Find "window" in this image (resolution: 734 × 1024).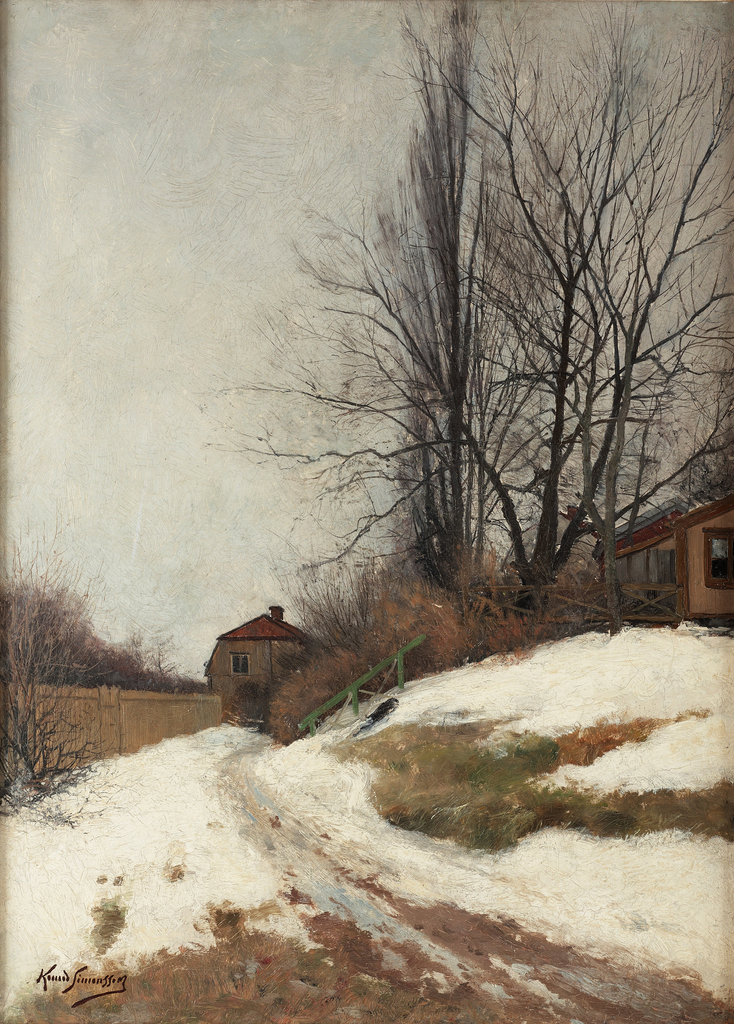
{"left": 231, "top": 653, "right": 247, "bottom": 678}.
